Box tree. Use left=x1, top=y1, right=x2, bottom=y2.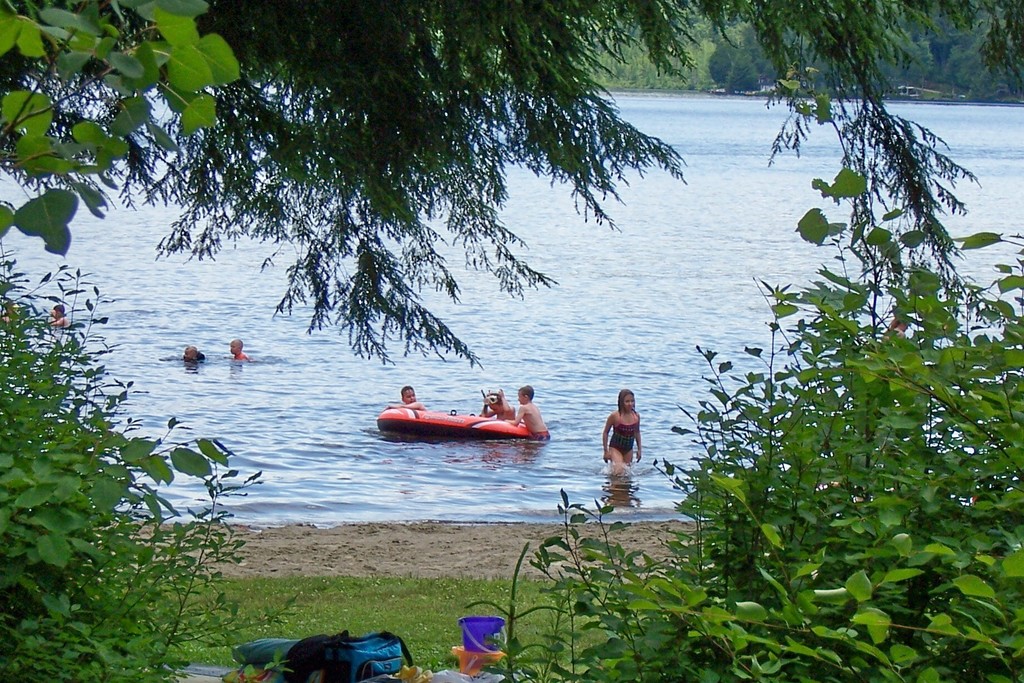
left=885, top=8, right=941, bottom=97.
